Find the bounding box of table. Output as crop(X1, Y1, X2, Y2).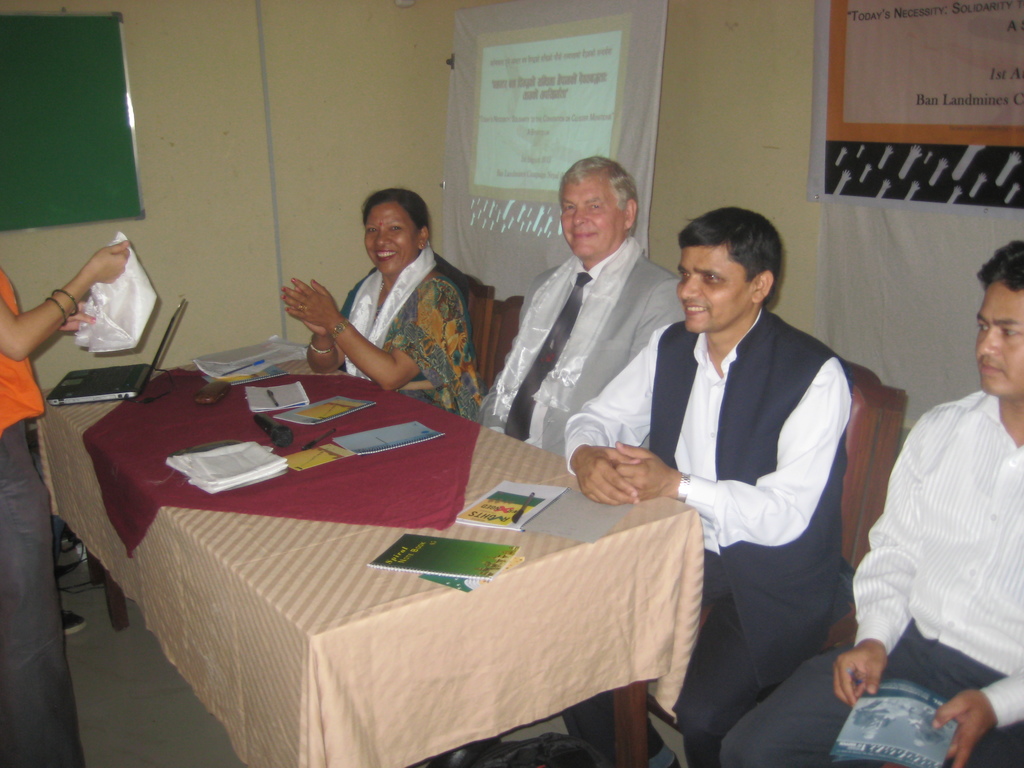
crop(81, 353, 754, 753).
